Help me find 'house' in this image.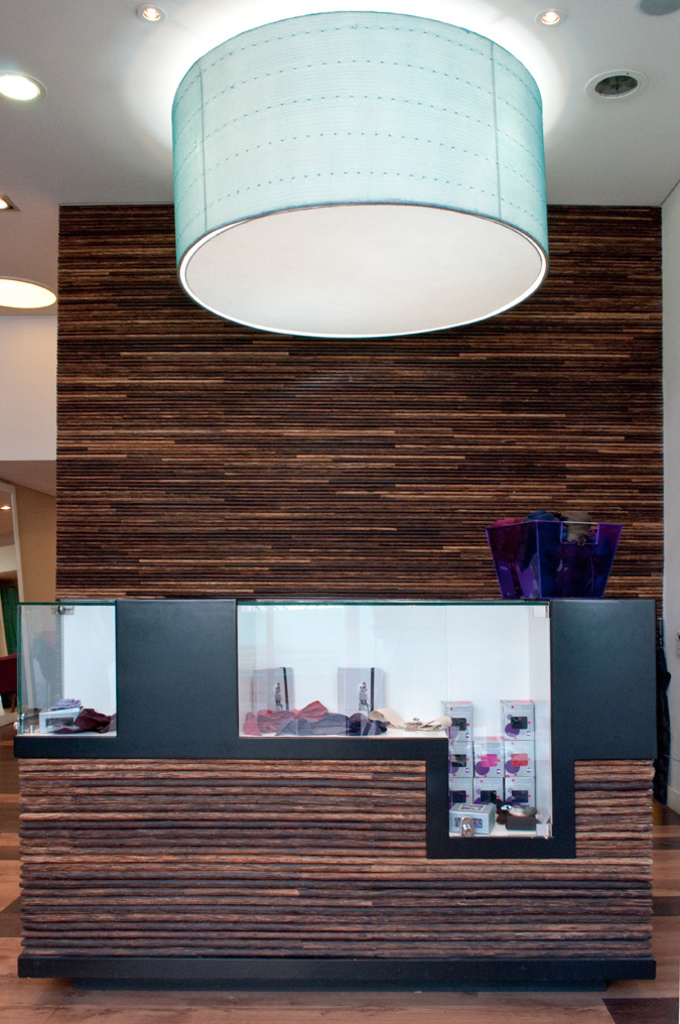
Found it: {"x1": 0, "y1": 236, "x2": 679, "y2": 985}.
